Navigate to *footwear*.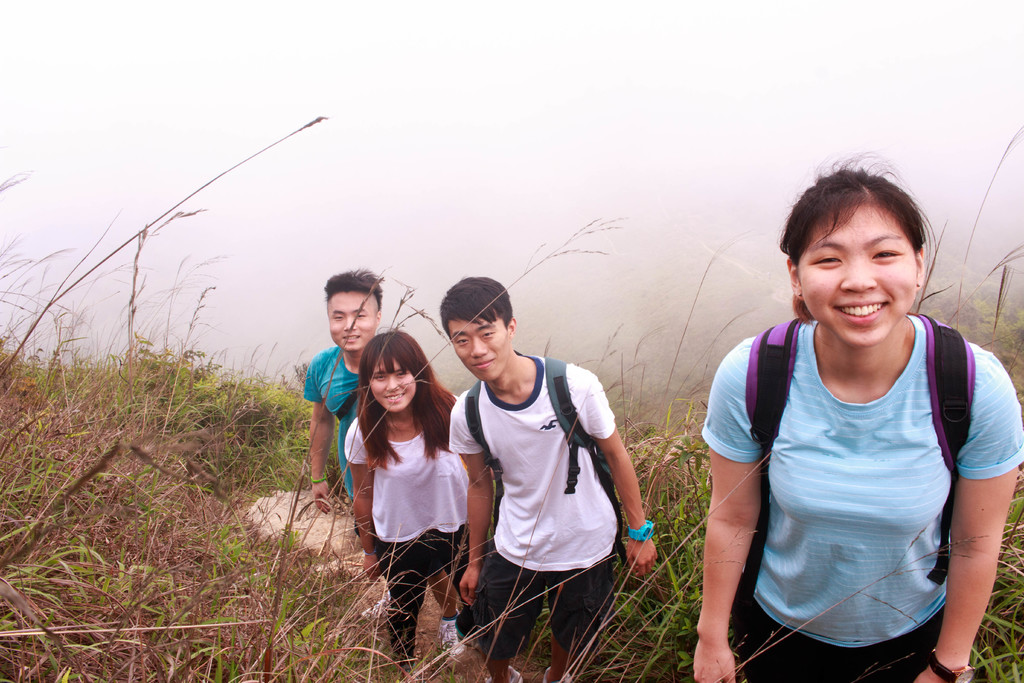
Navigation target: (x1=538, y1=662, x2=566, y2=682).
